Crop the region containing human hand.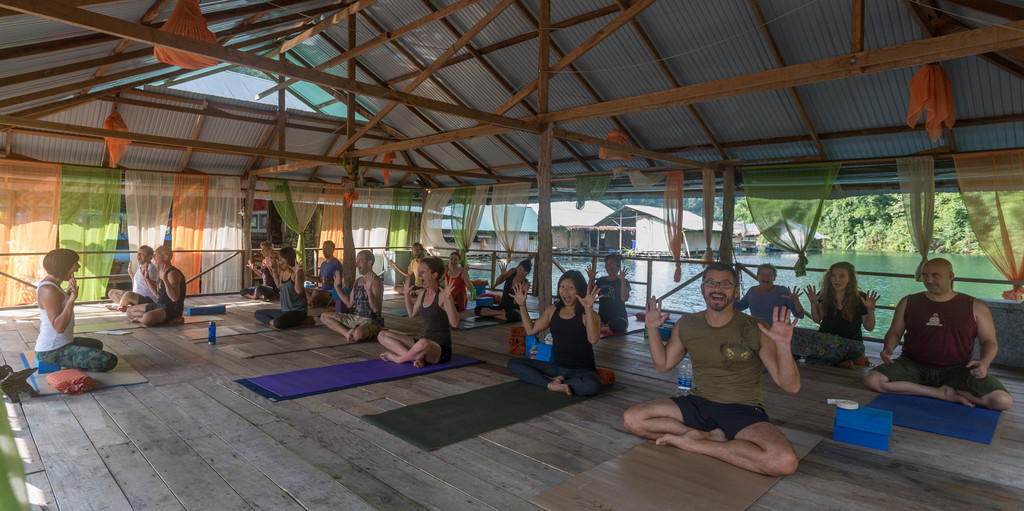
Crop region: (left=879, top=346, right=897, bottom=367).
